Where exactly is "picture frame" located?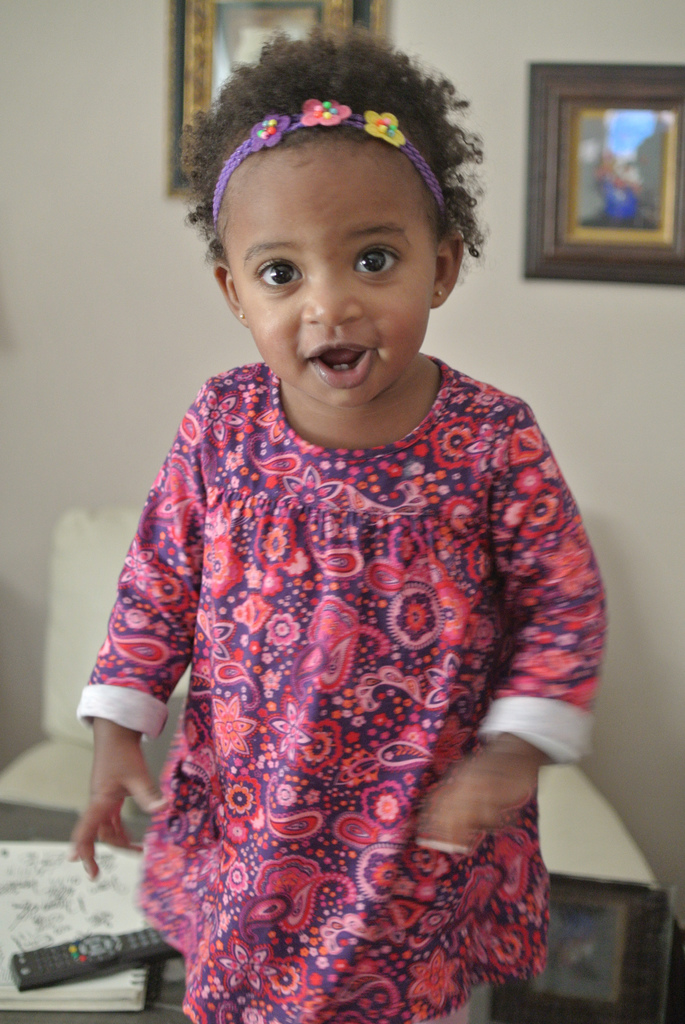
Its bounding box is 172:0:389:191.
